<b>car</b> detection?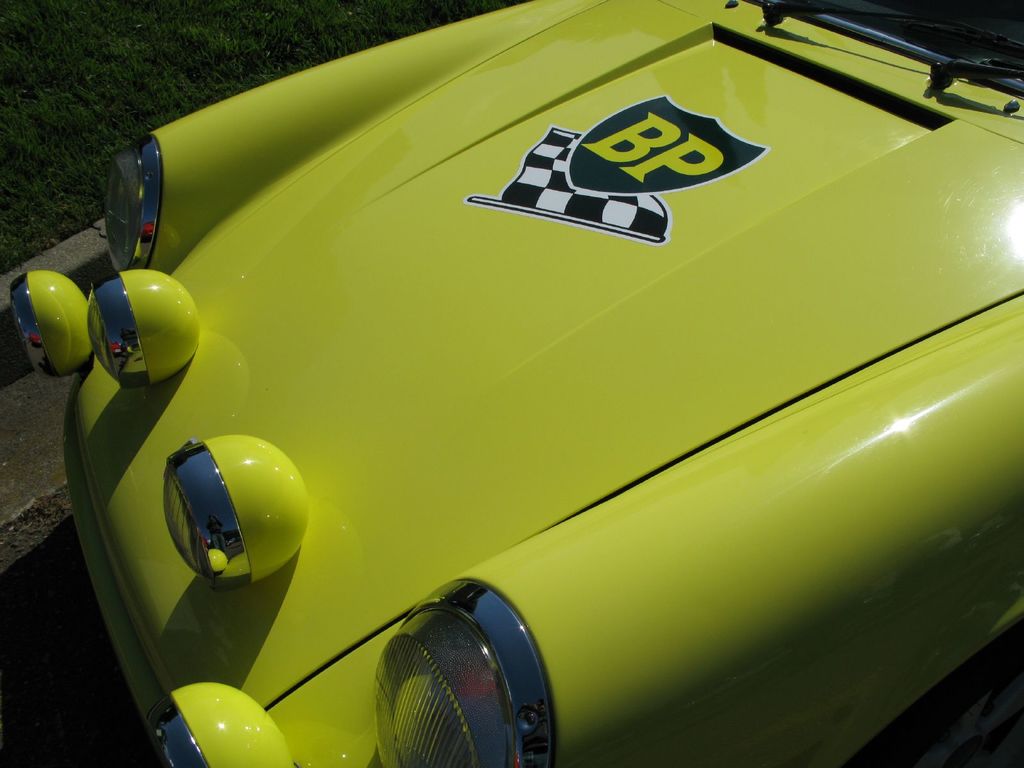
44 13 993 767
